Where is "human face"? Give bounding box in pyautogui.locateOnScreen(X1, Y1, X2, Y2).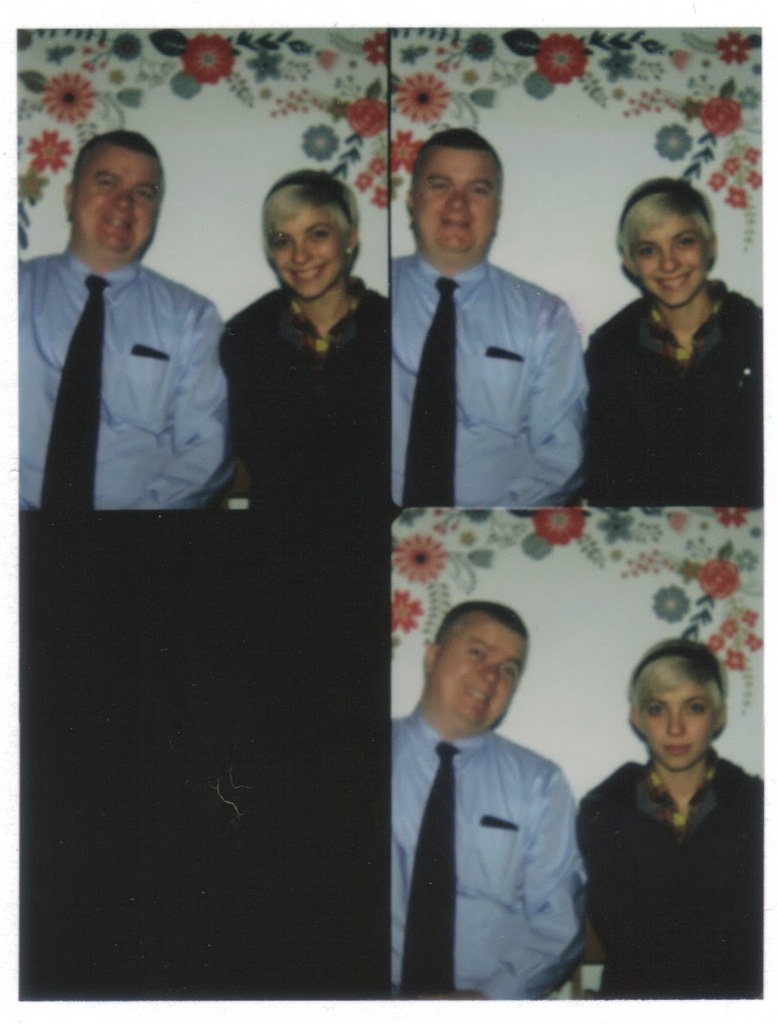
pyautogui.locateOnScreen(78, 149, 162, 247).
